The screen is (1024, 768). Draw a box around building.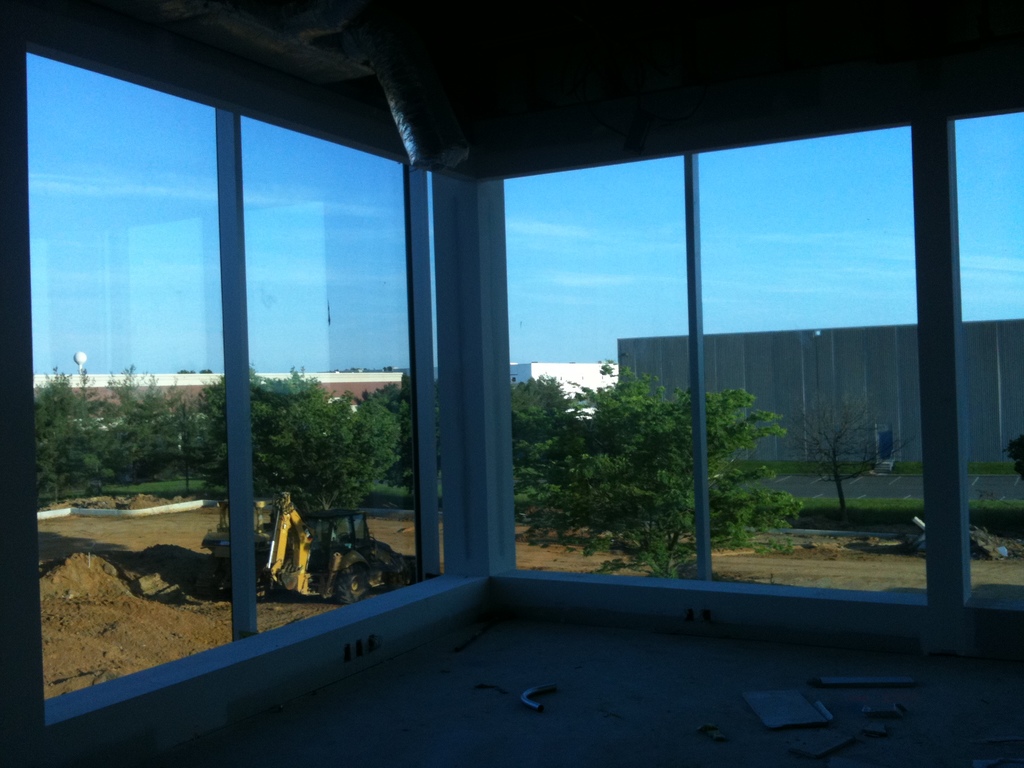
<bbox>617, 317, 1023, 471</bbox>.
